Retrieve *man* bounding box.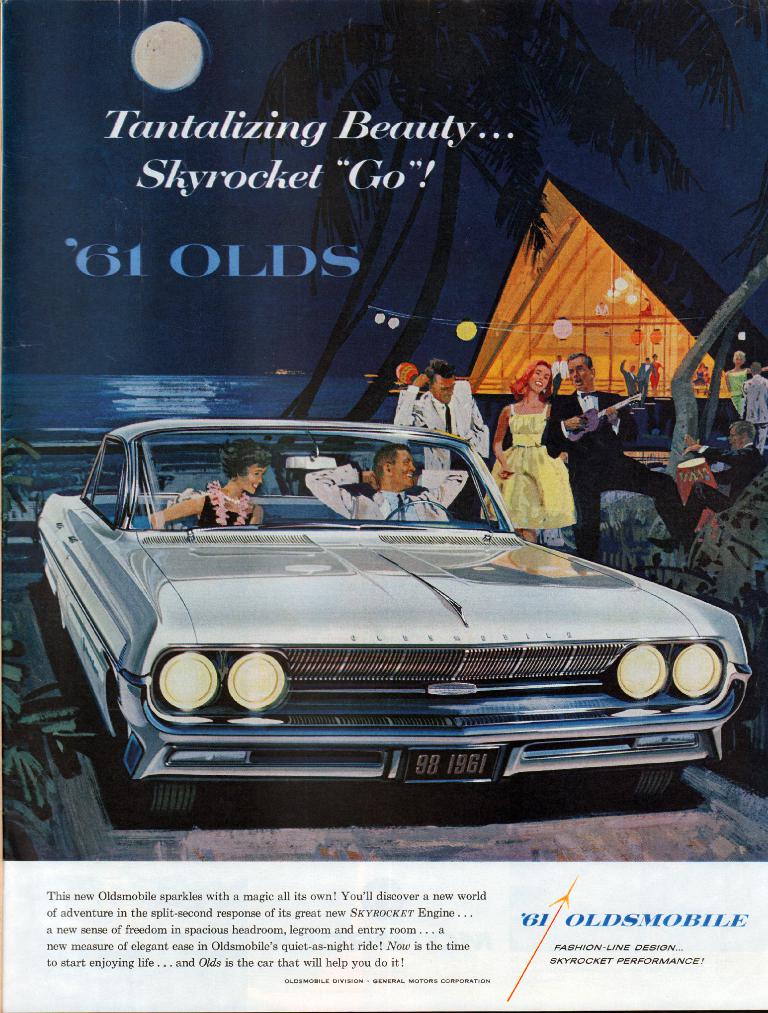
Bounding box: bbox=(305, 441, 468, 522).
